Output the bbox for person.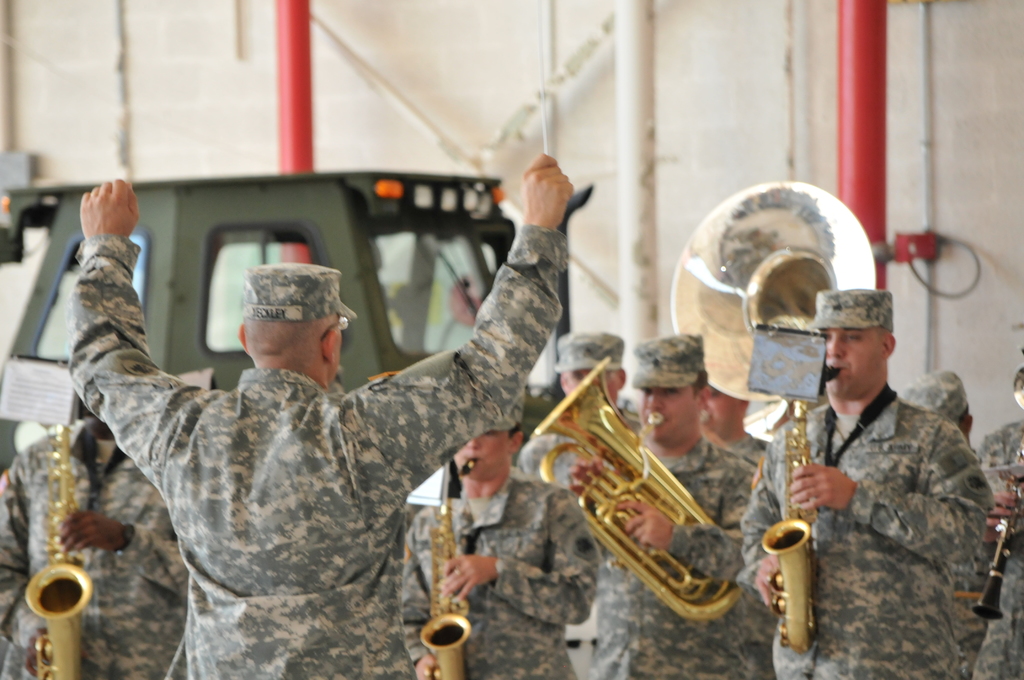
rect(738, 286, 996, 679).
